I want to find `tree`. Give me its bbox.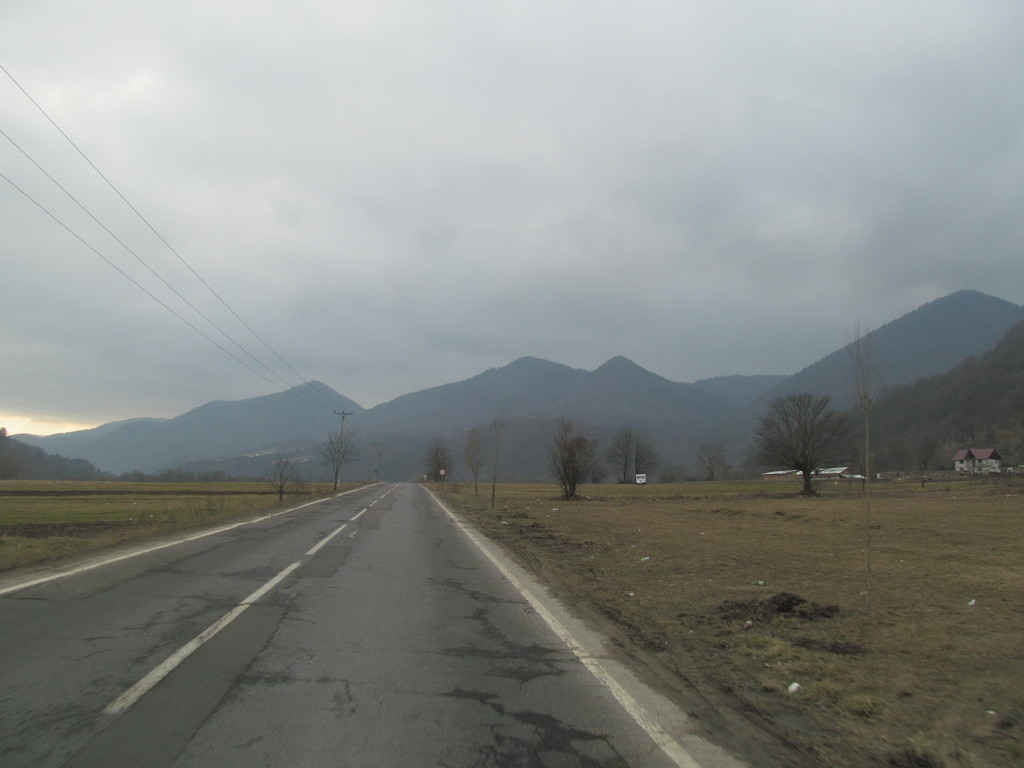
[x1=841, y1=311, x2=886, y2=484].
